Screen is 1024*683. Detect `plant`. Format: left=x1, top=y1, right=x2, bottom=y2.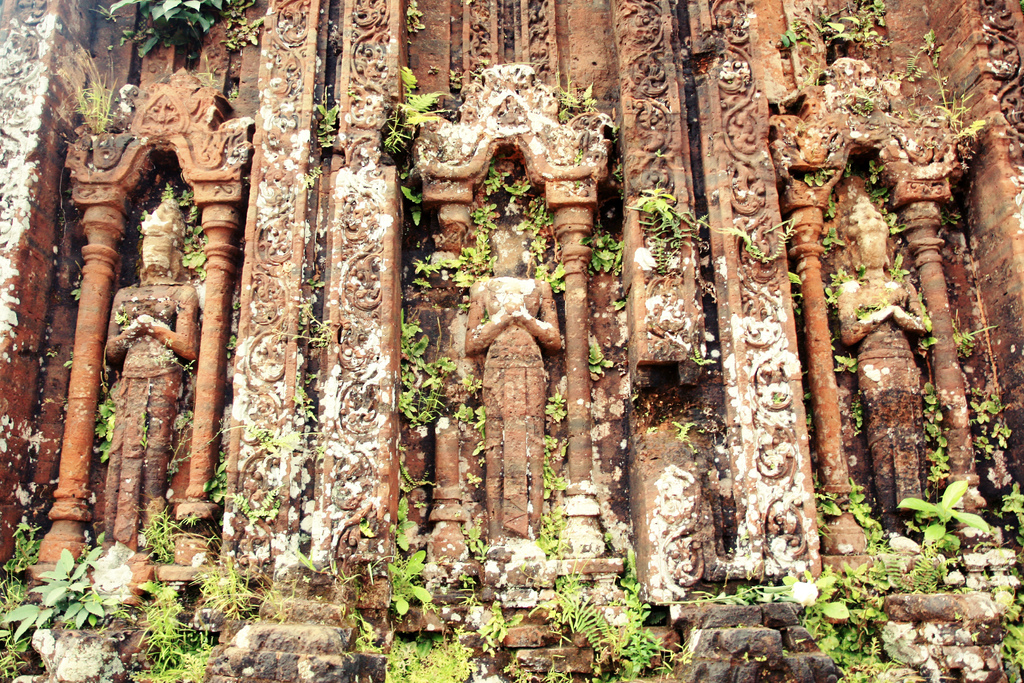
left=600, top=531, right=616, bottom=543.
